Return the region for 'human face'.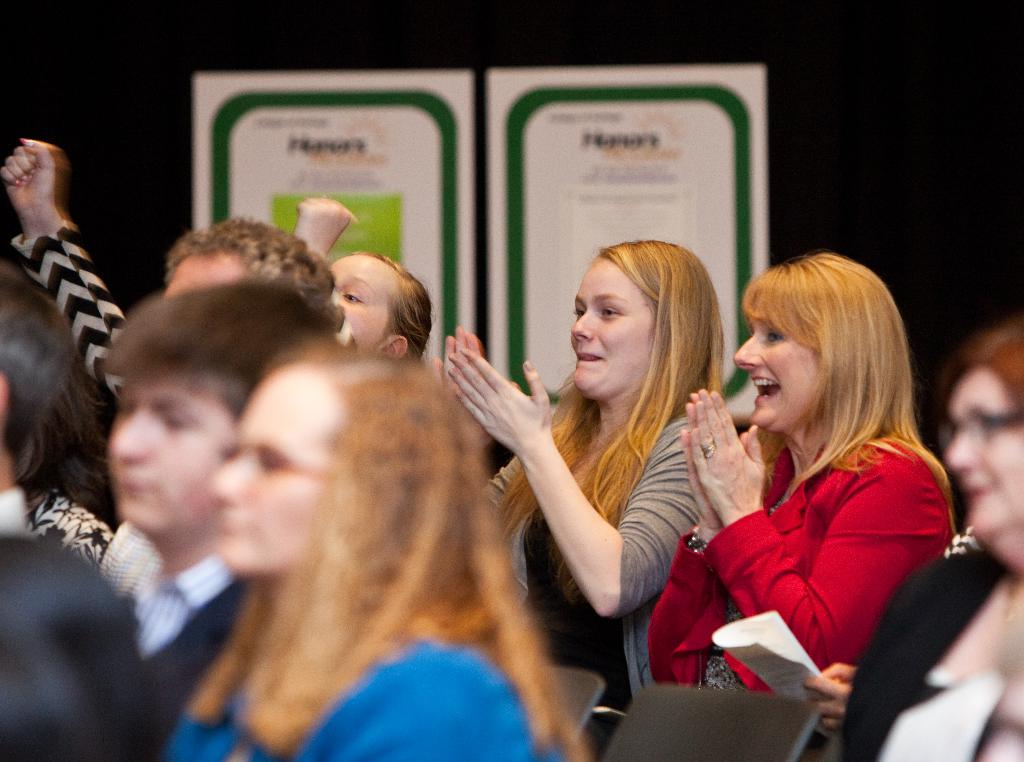
crop(946, 364, 1023, 538).
